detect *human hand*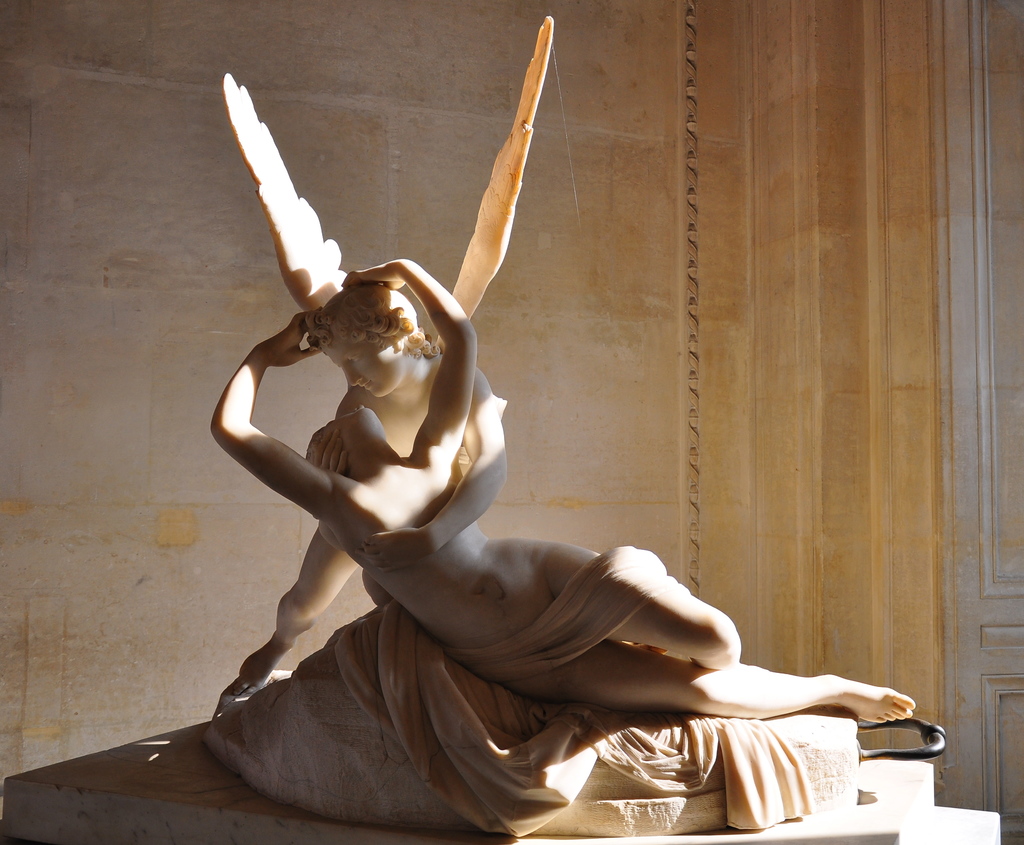
box(355, 527, 435, 575)
